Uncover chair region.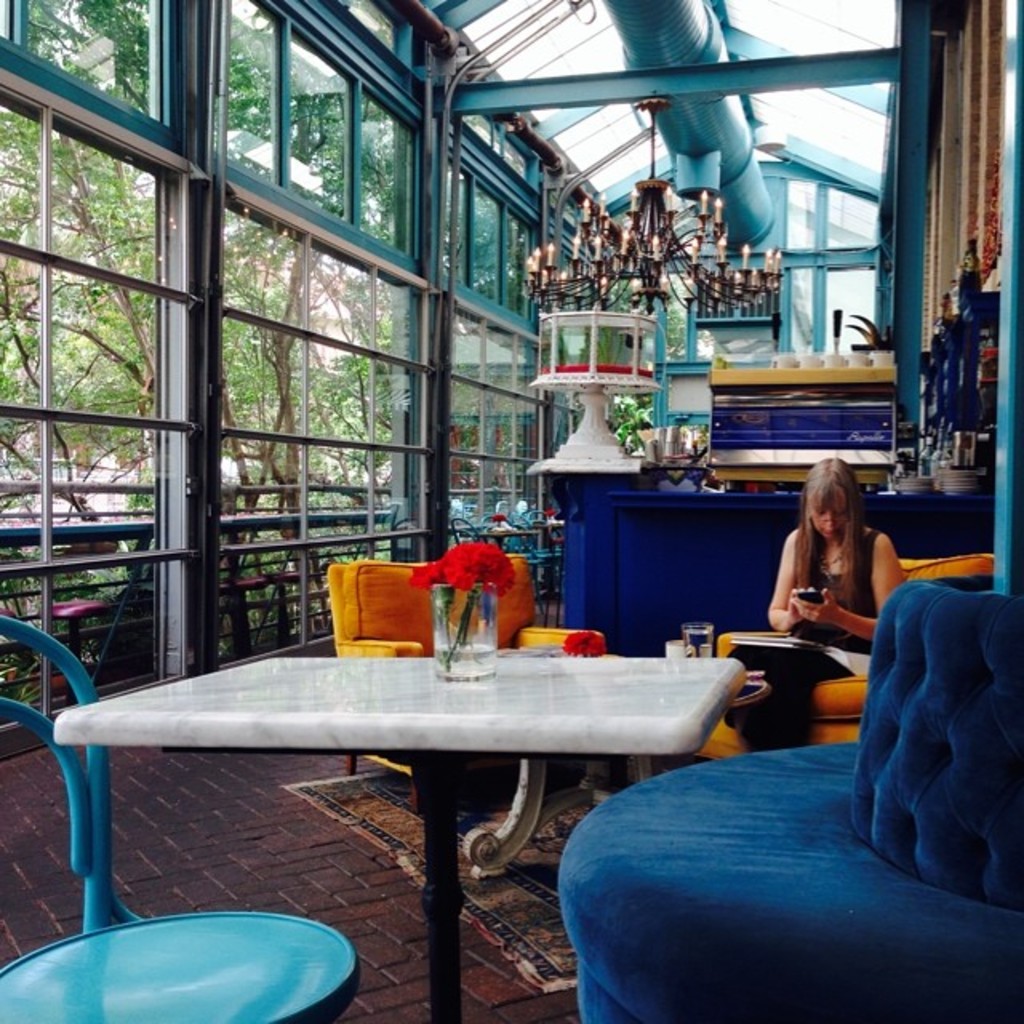
Uncovered: (left=325, top=549, right=603, bottom=816).
